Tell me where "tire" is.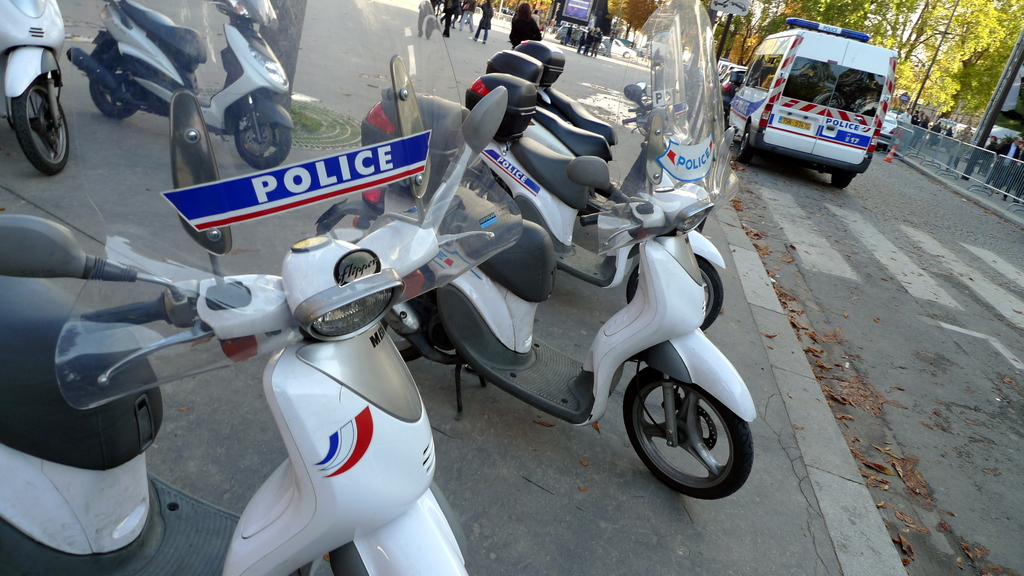
"tire" is at x1=557 y1=39 x2=568 y2=45.
